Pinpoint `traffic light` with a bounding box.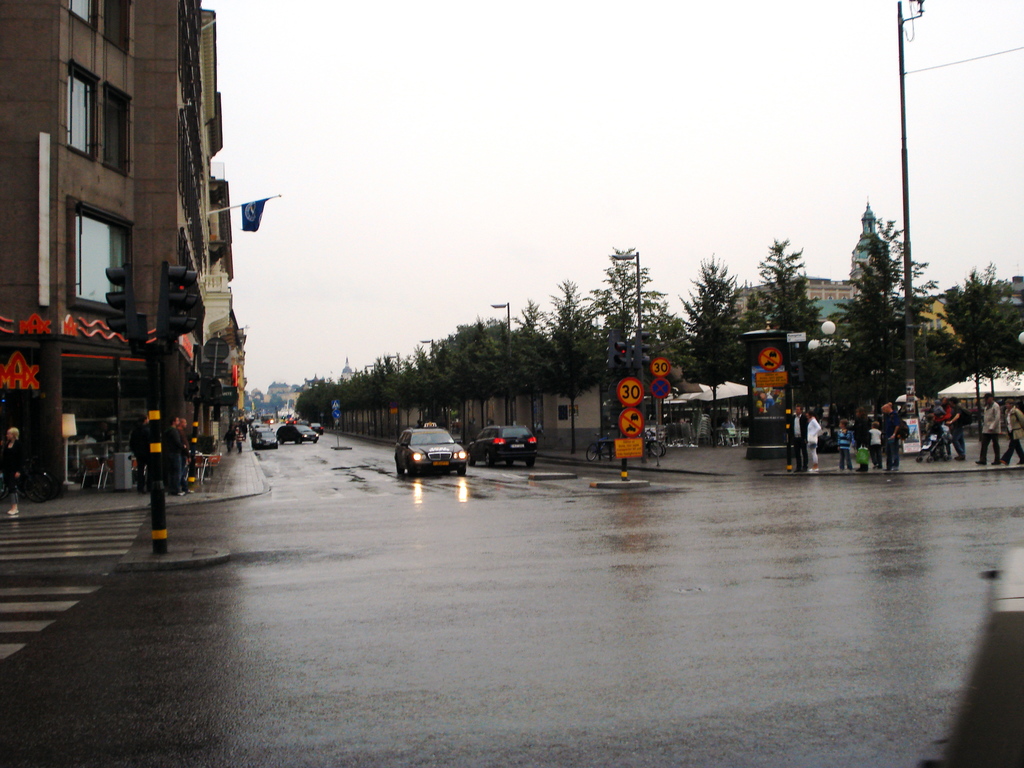
bbox(170, 267, 198, 330).
